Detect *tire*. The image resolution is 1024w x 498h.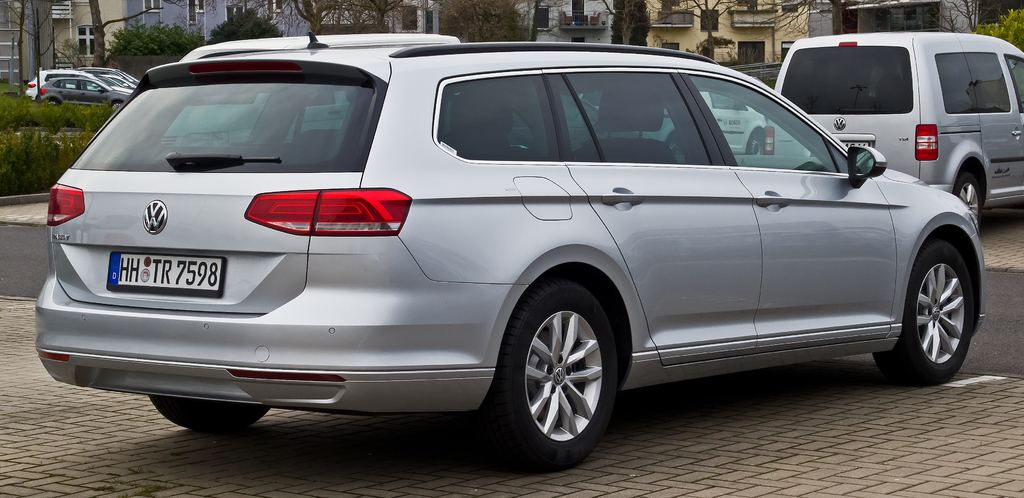
{"x1": 43, "y1": 98, "x2": 56, "y2": 108}.
